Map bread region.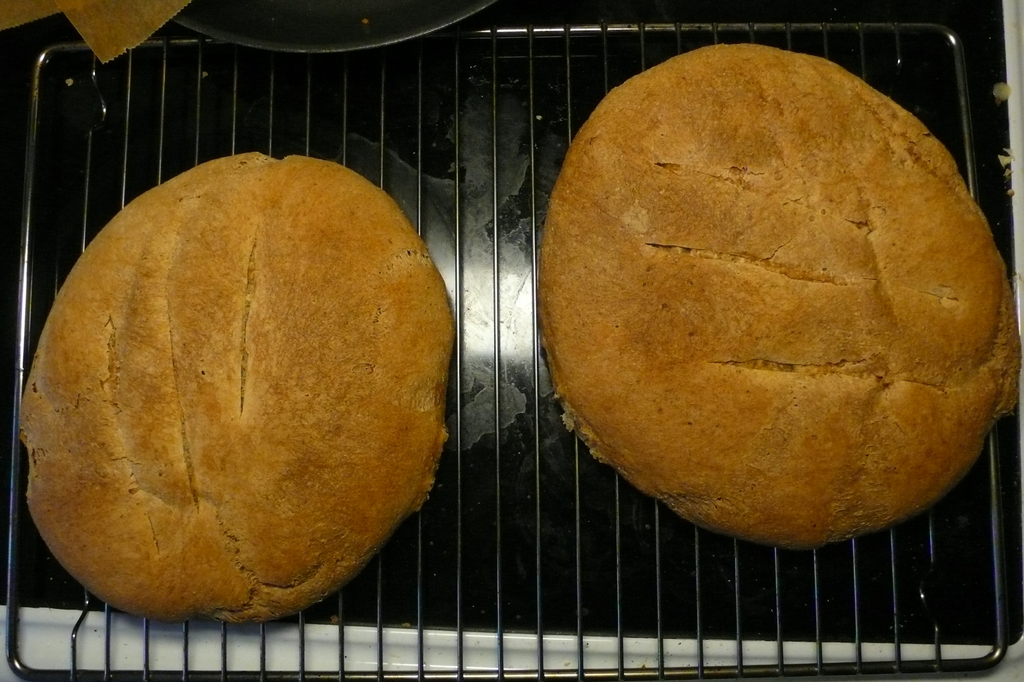
Mapped to x1=18, y1=154, x2=461, y2=624.
